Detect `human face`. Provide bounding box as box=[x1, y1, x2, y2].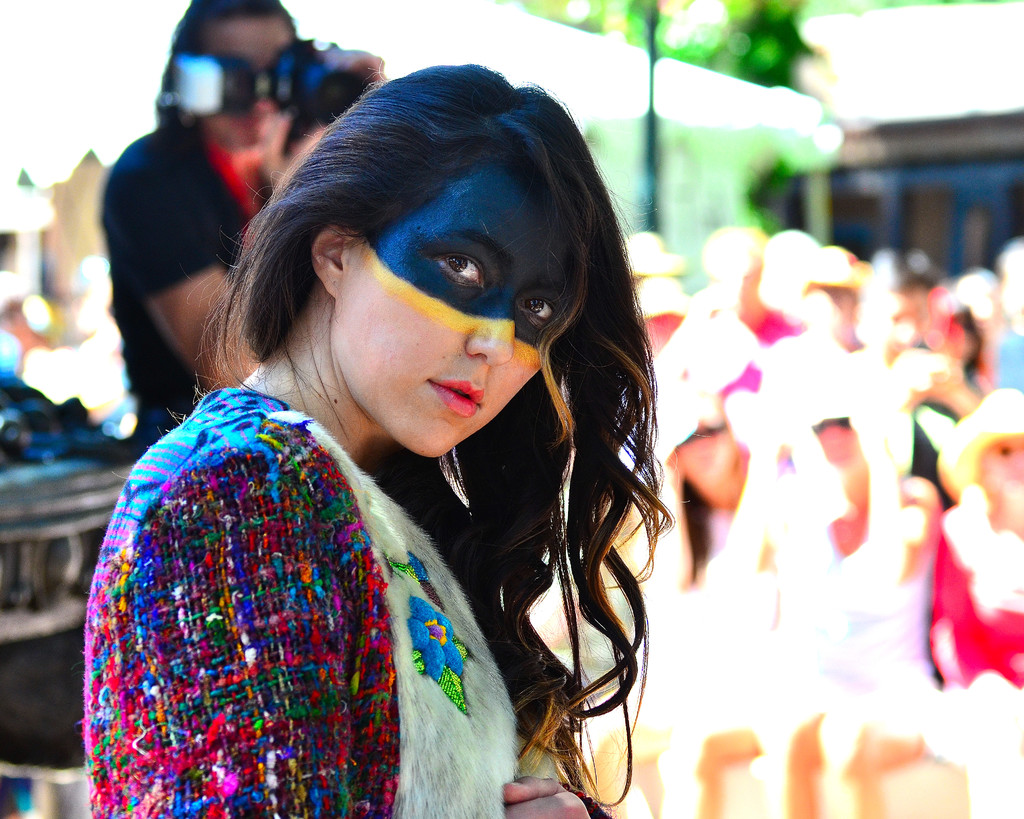
box=[333, 168, 577, 453].
